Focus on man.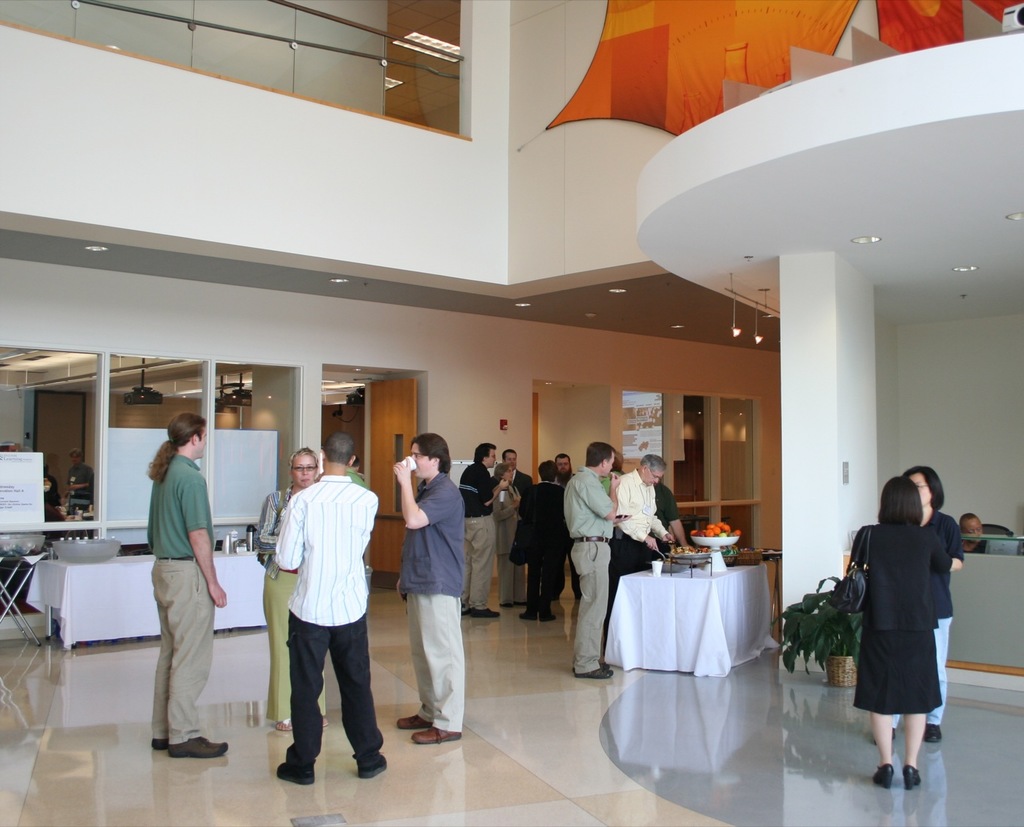
Focused at (x1=492, y1=450, x2=532, y2=607).
